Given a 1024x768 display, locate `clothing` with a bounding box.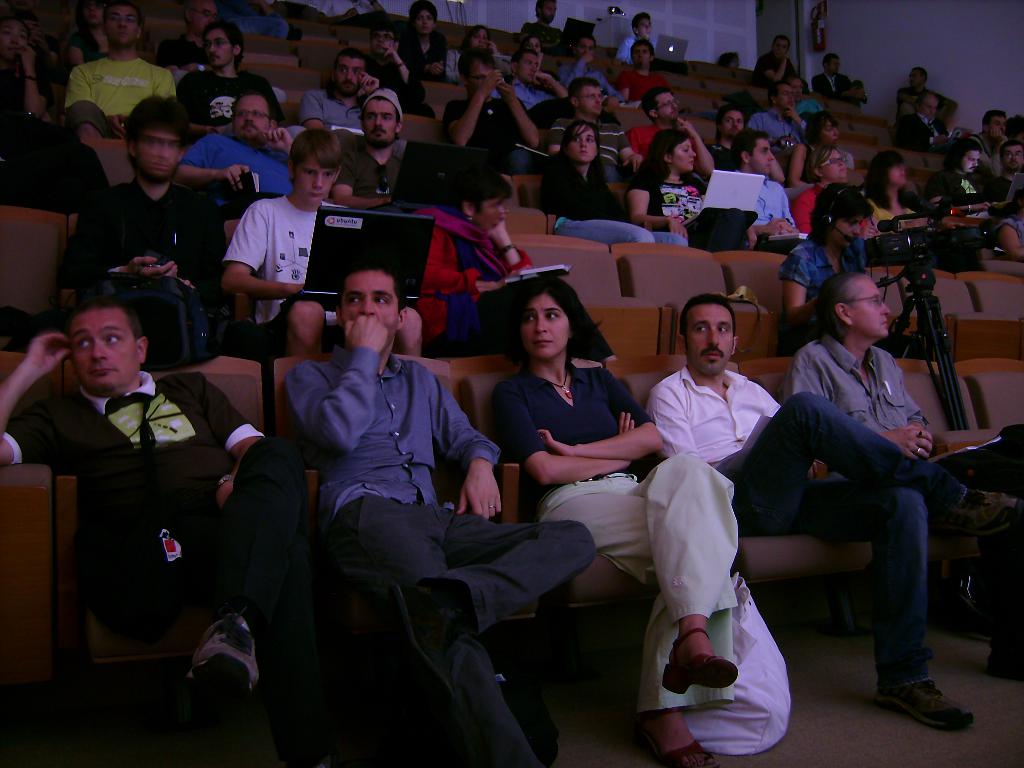
Located: [711, 141, 737, 177].
